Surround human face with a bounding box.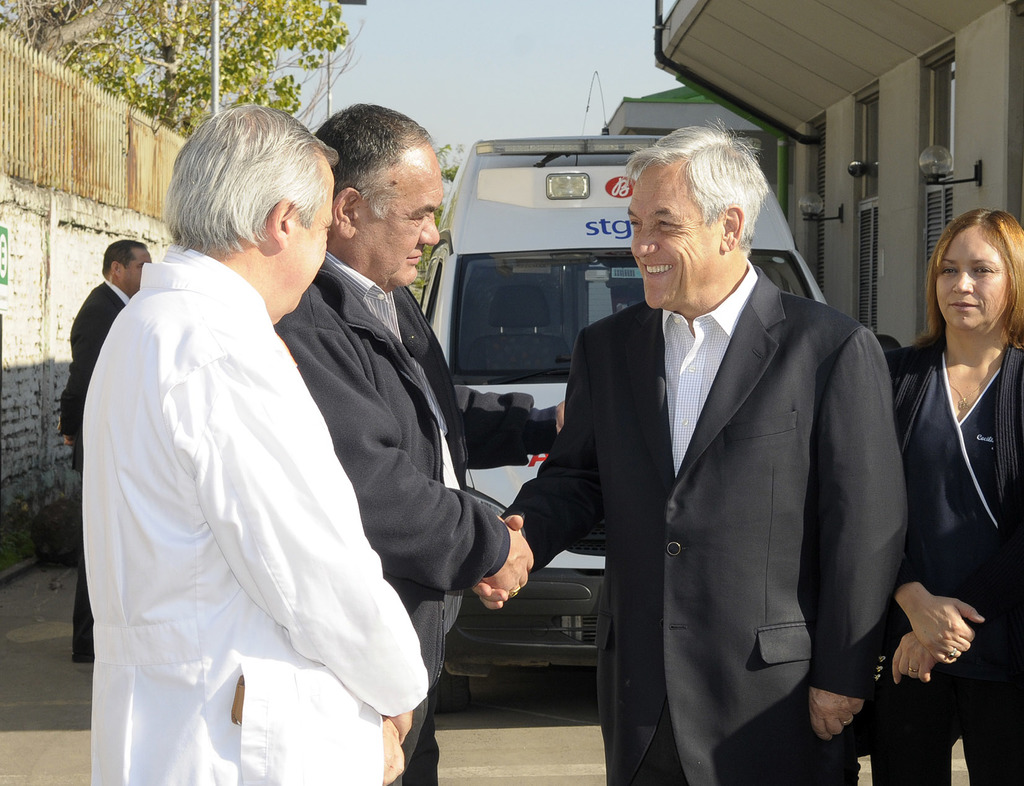
{"x1": 938, "y1": 225, "x2": 1010, "y2": 329}.
